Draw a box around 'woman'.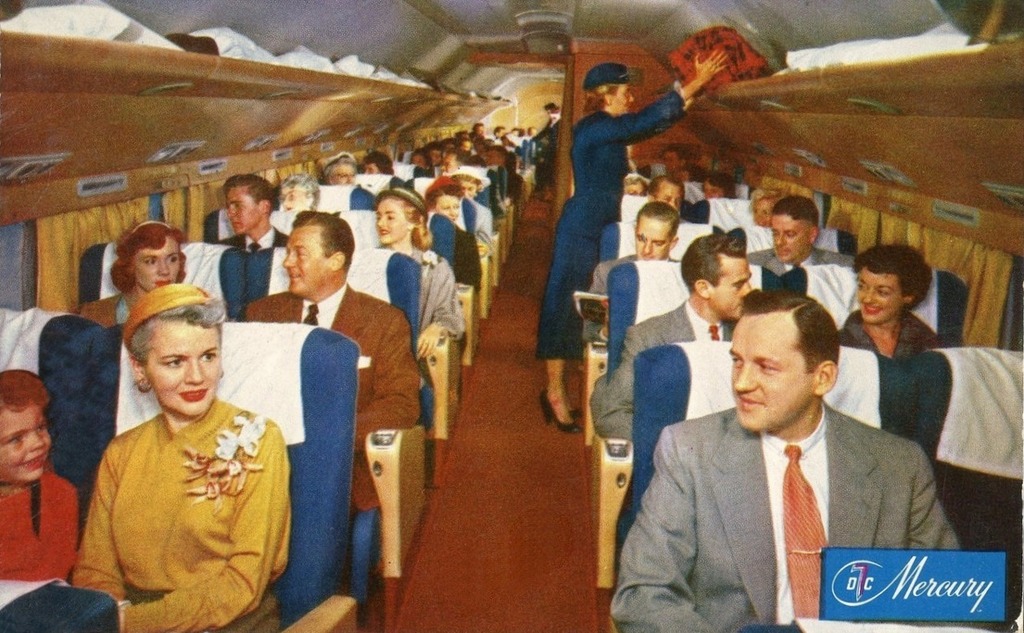
bbox=[832, 242, 940, 359].
